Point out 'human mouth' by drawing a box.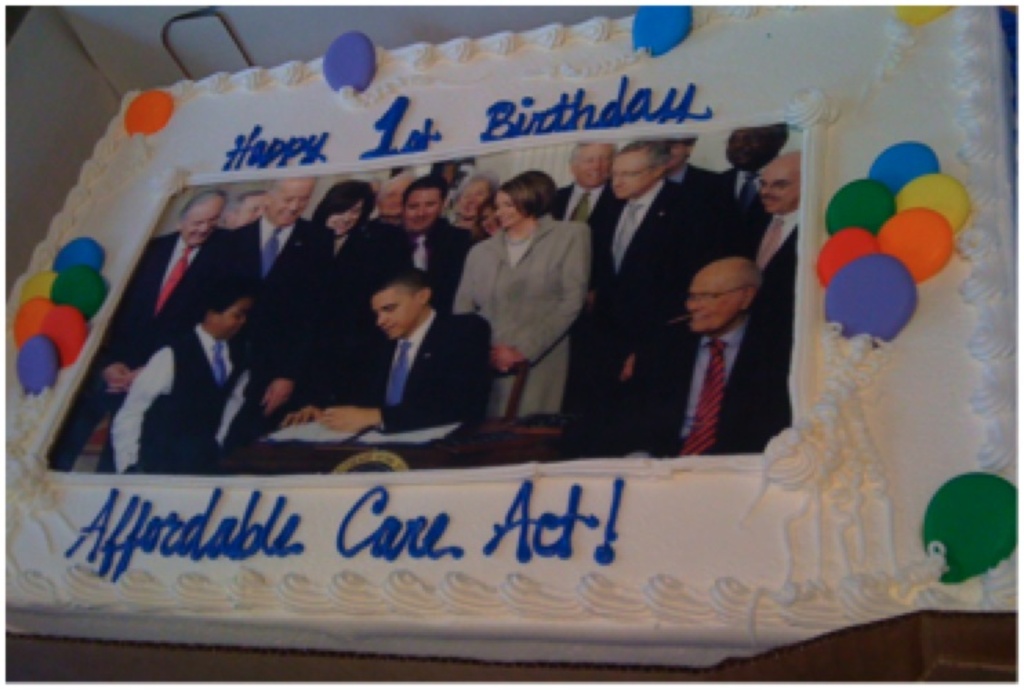
box=[230, 326, 244, 335].
